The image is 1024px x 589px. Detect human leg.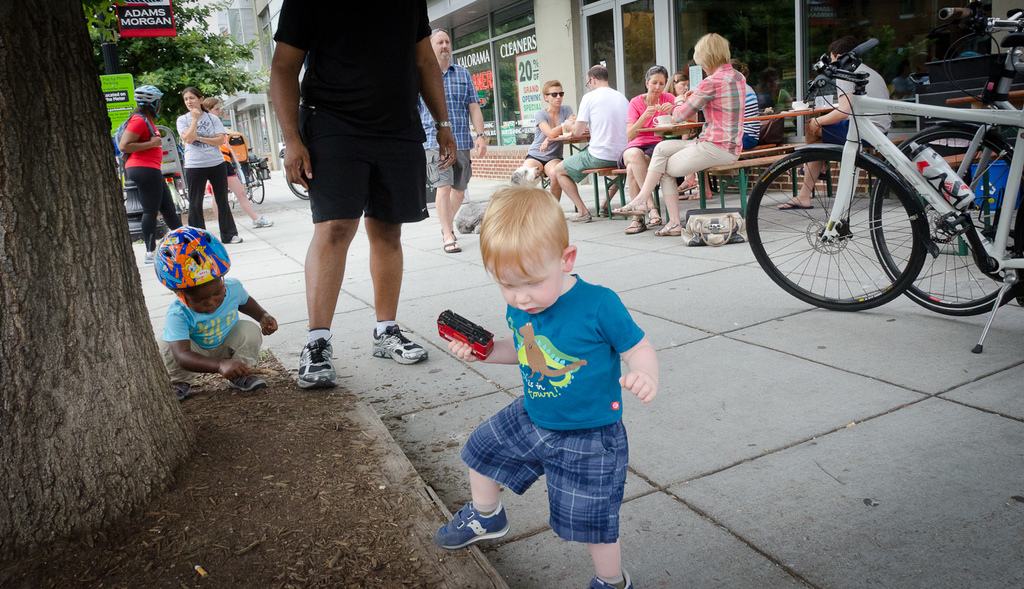
Detection: 621/145/662/235.
